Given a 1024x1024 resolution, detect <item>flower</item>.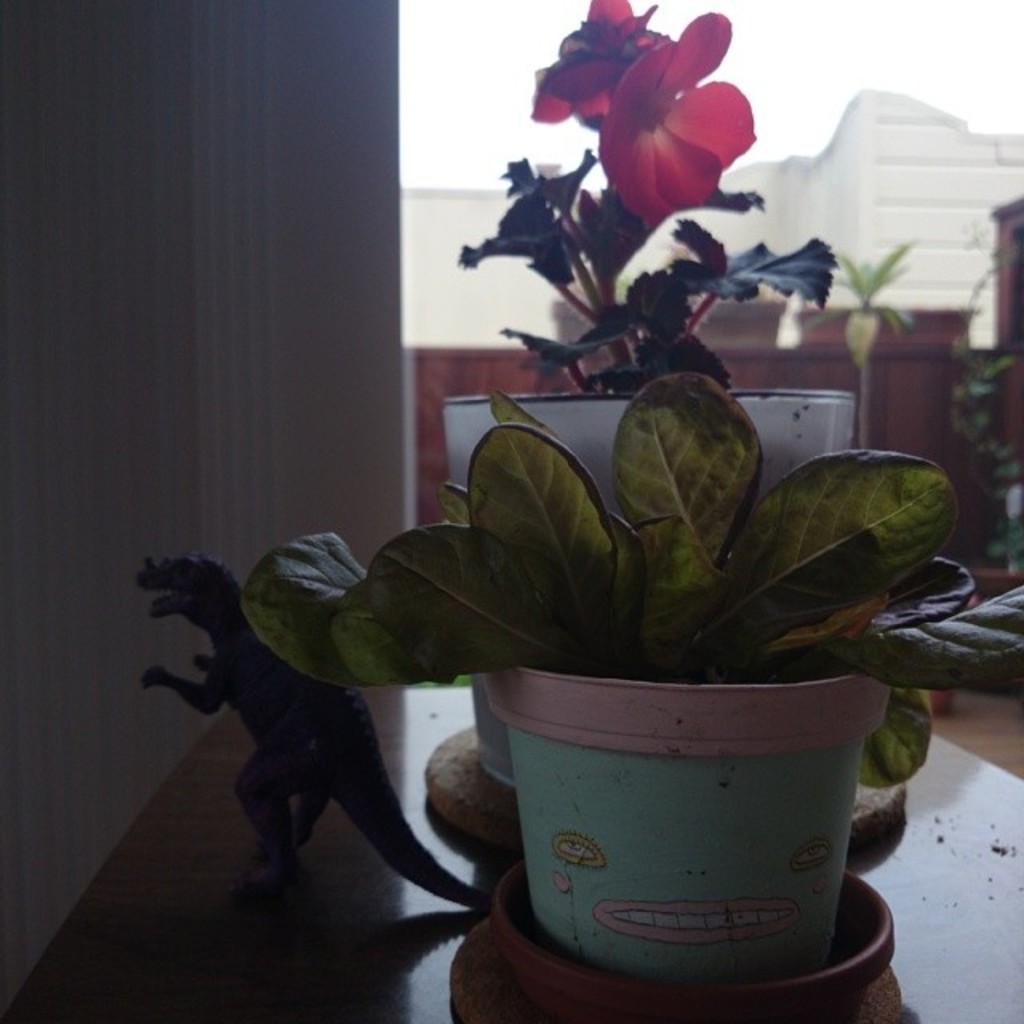
[542, 24, 784, 219].
